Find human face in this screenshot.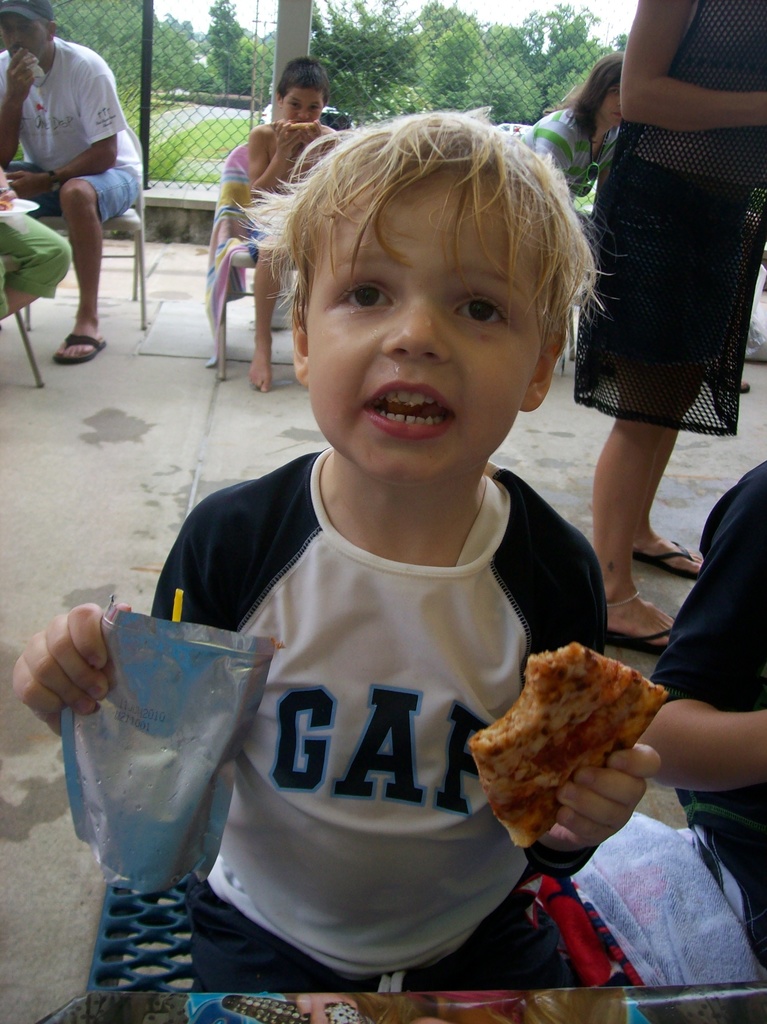
The bounding box for human face is region(601, 80, 620, 127).
